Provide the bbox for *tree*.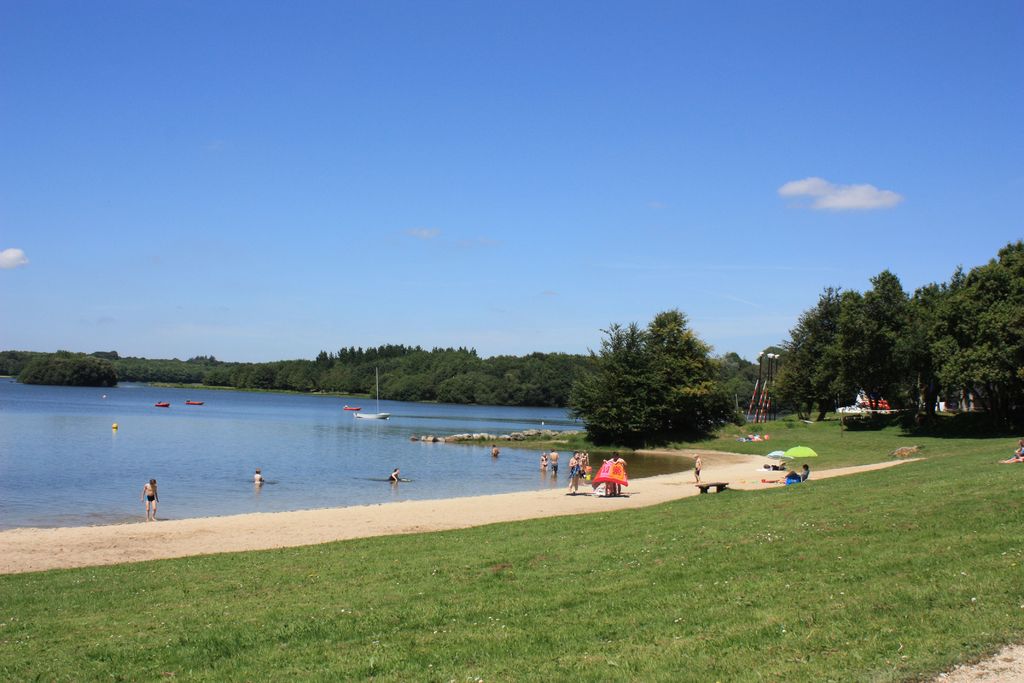
(x1=771, y1=242, x2=1023, y2=452).
